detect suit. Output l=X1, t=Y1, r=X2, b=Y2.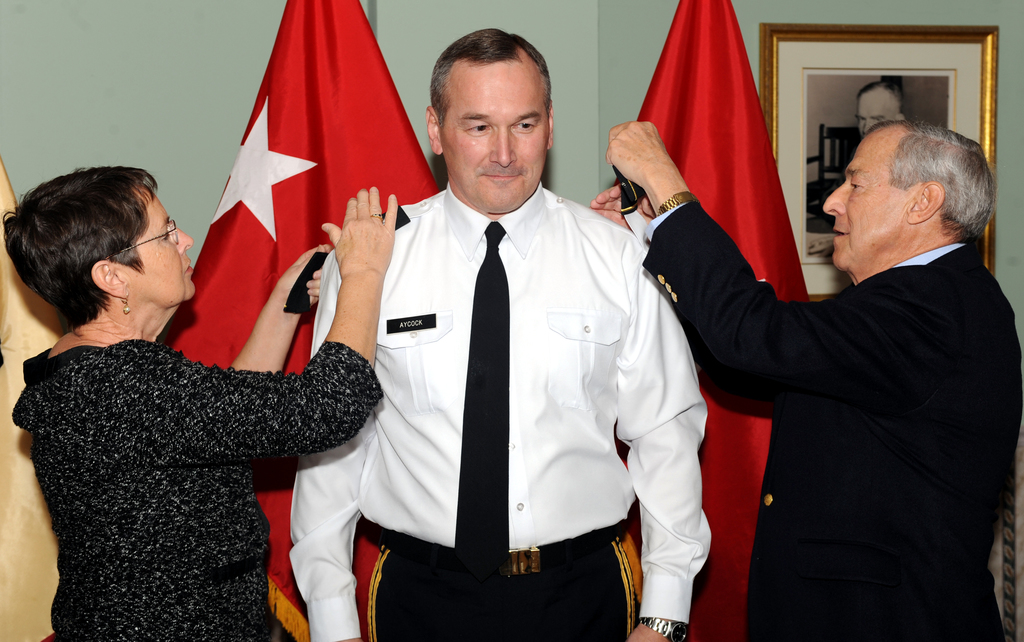
l=639, t=197, r=1023, b=641.
